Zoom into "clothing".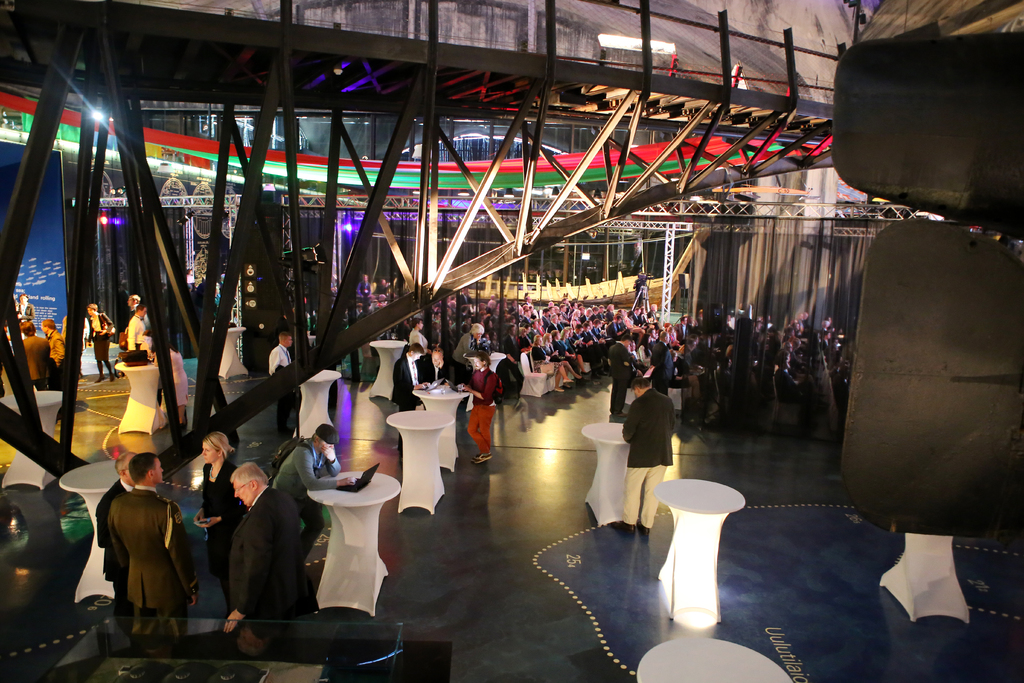
Zoom target: (x1=606, y1=340, x2=639, y2=419).
